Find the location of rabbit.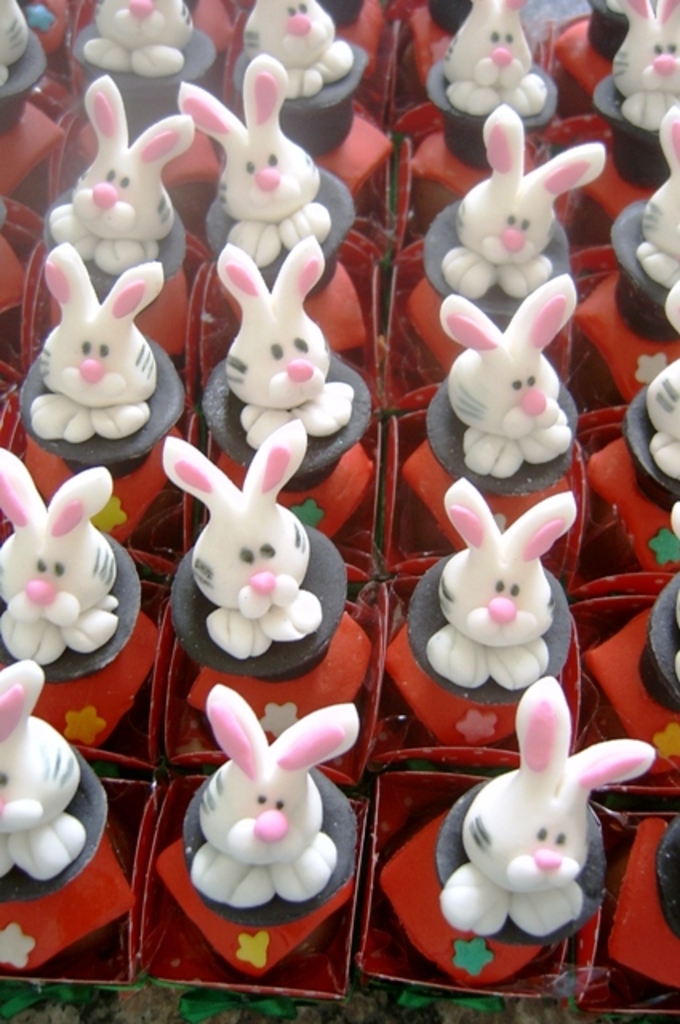
Location: l=243, t=0, r=357, b=94.
